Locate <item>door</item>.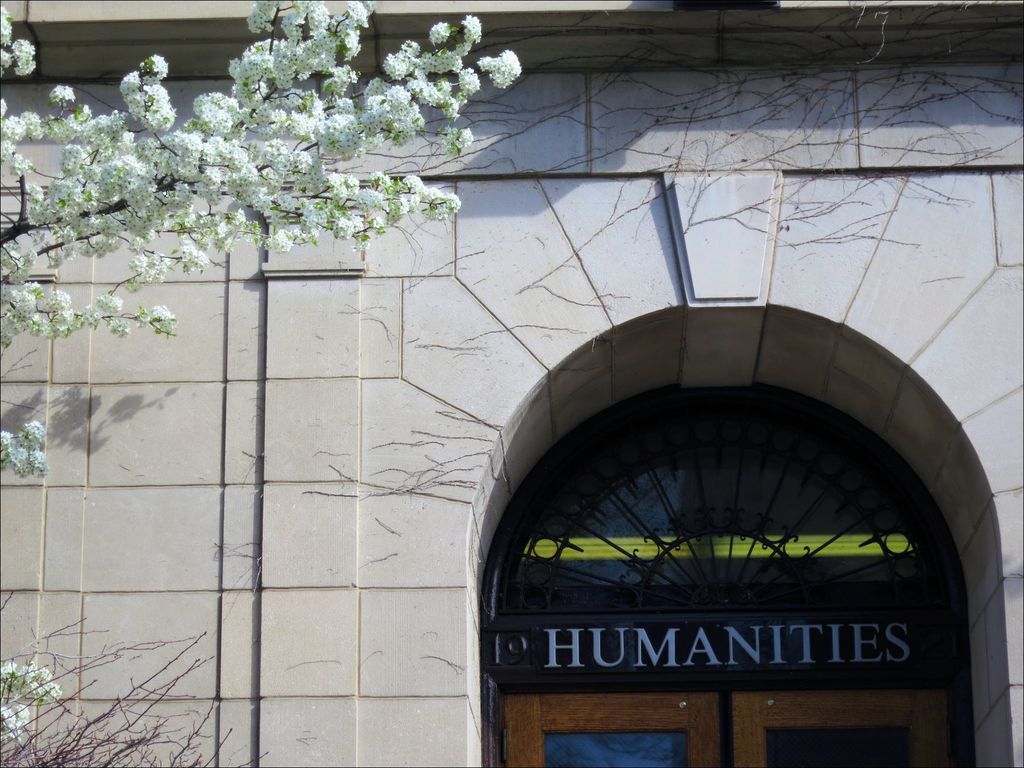
Bounding box: rect(504, 692, 720, 767).
